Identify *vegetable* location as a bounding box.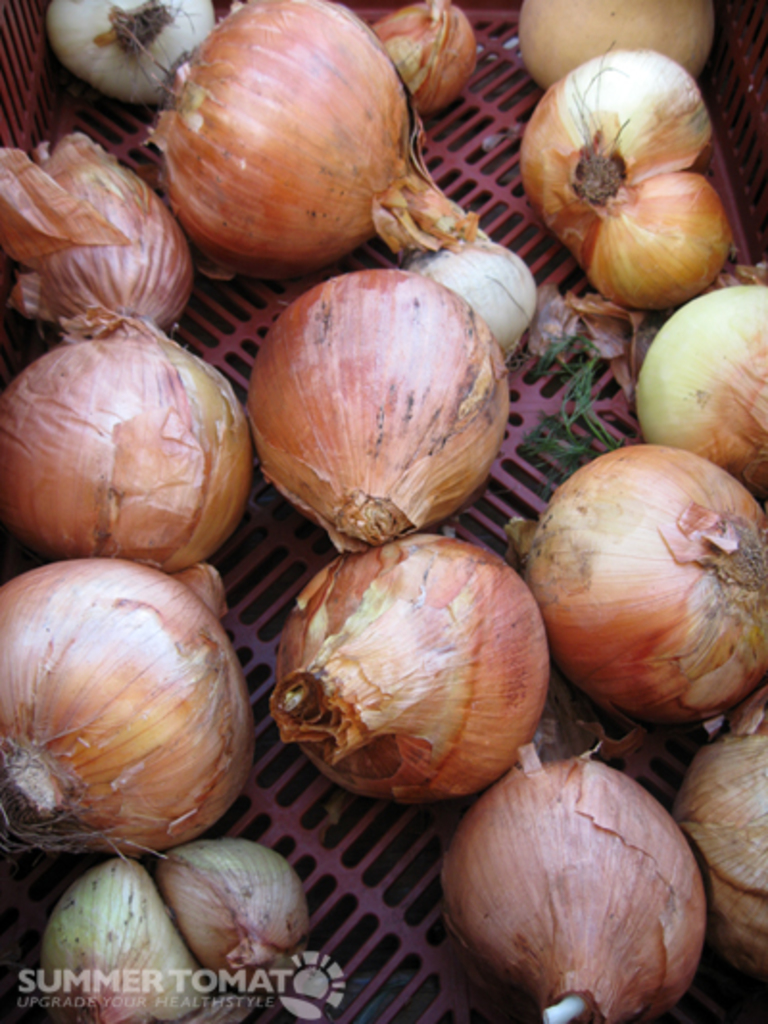
636:288:766:500.
